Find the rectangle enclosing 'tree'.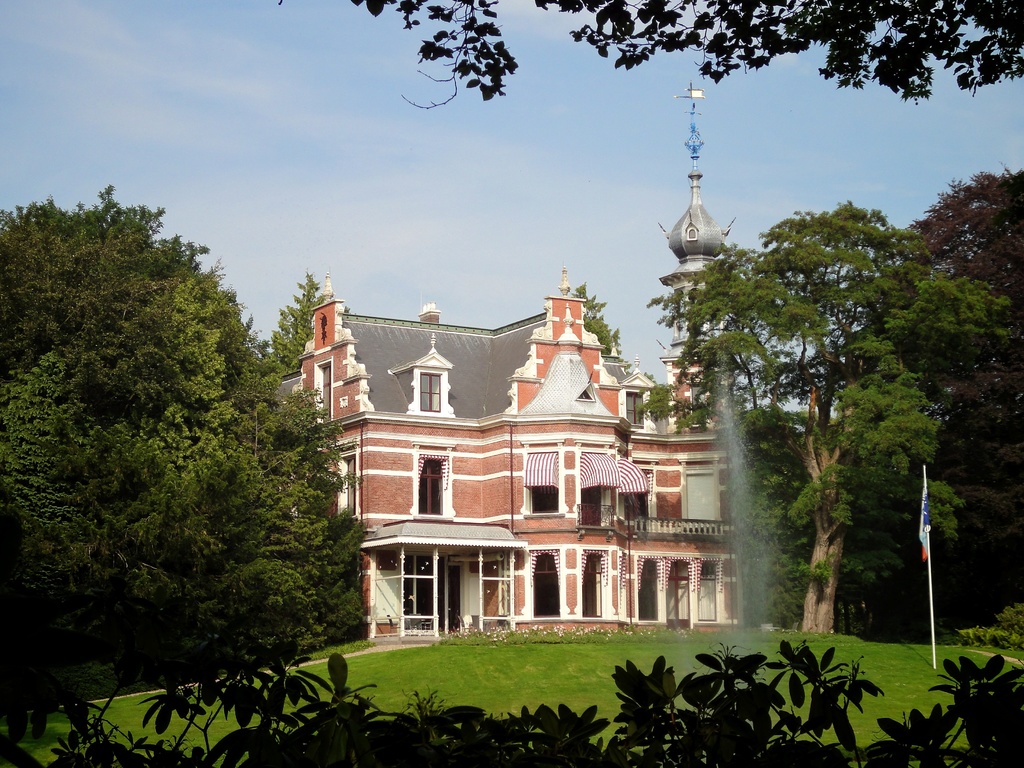
x1=571 y1=279 x2=623 y2=362.
